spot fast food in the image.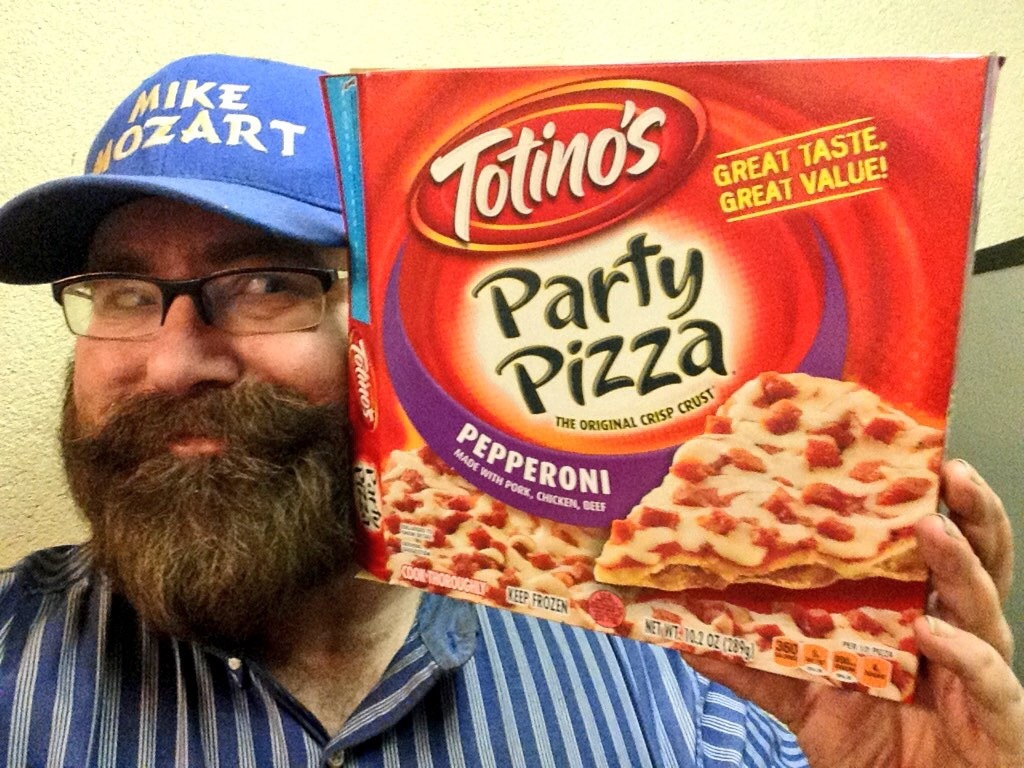
fast food found at 622/590/921/702.
